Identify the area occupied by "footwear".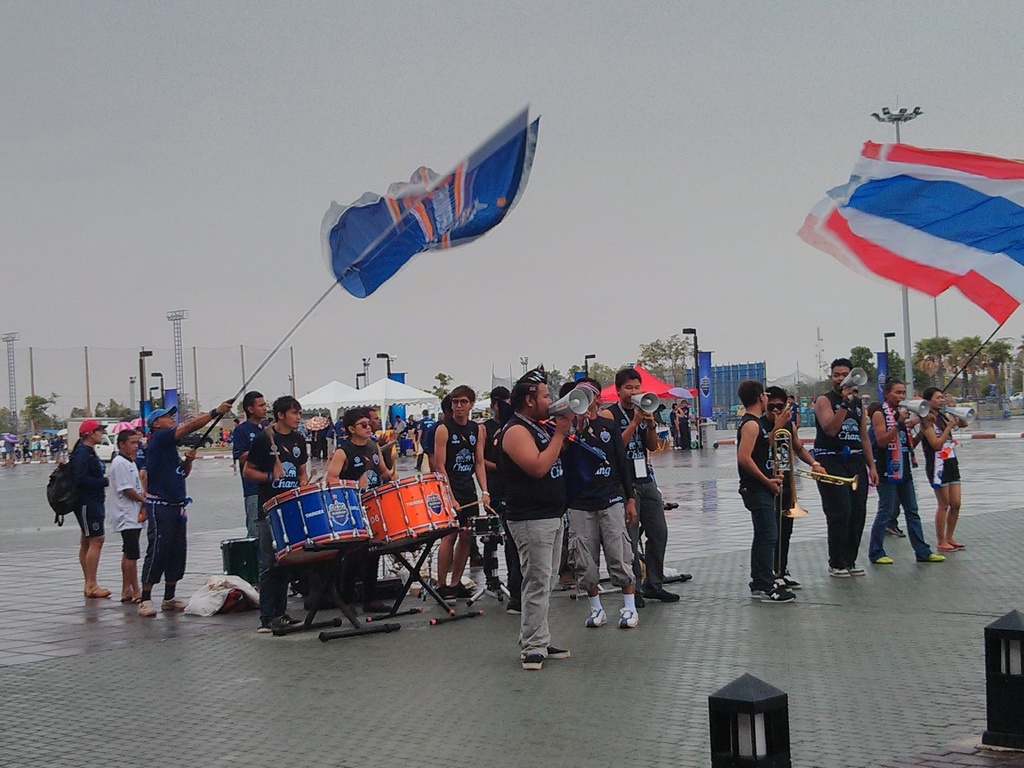
Area: <box>517,648,549,675</box>.
